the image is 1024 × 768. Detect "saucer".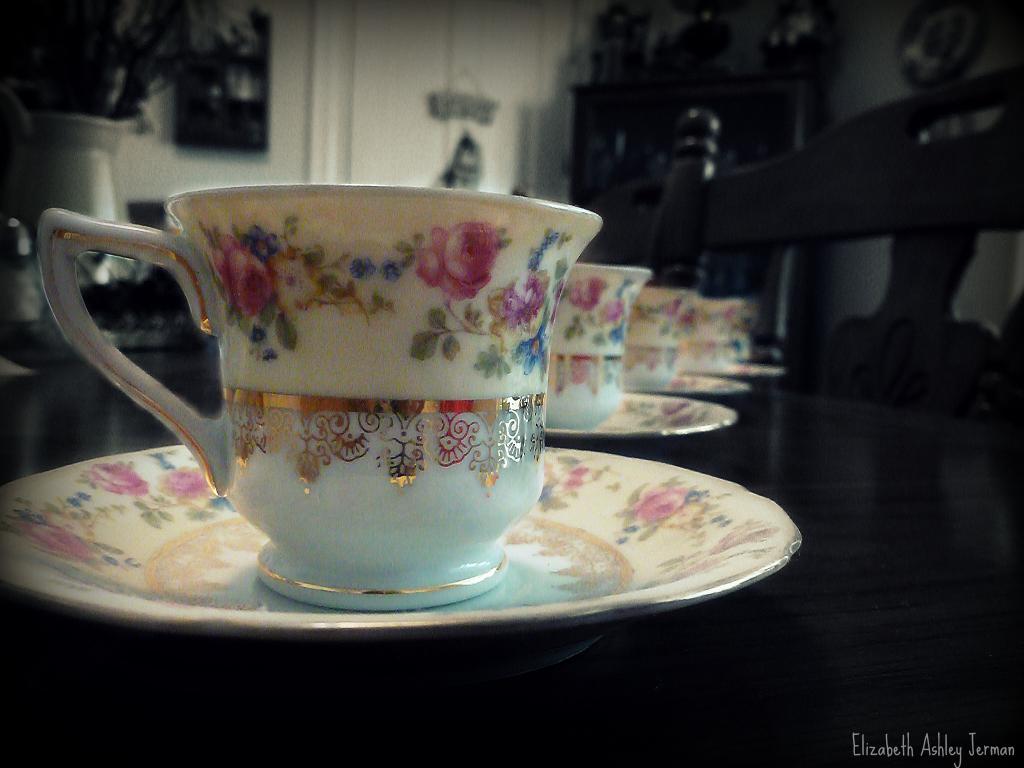
Detection: BBox(0, 444, 803, 631).
